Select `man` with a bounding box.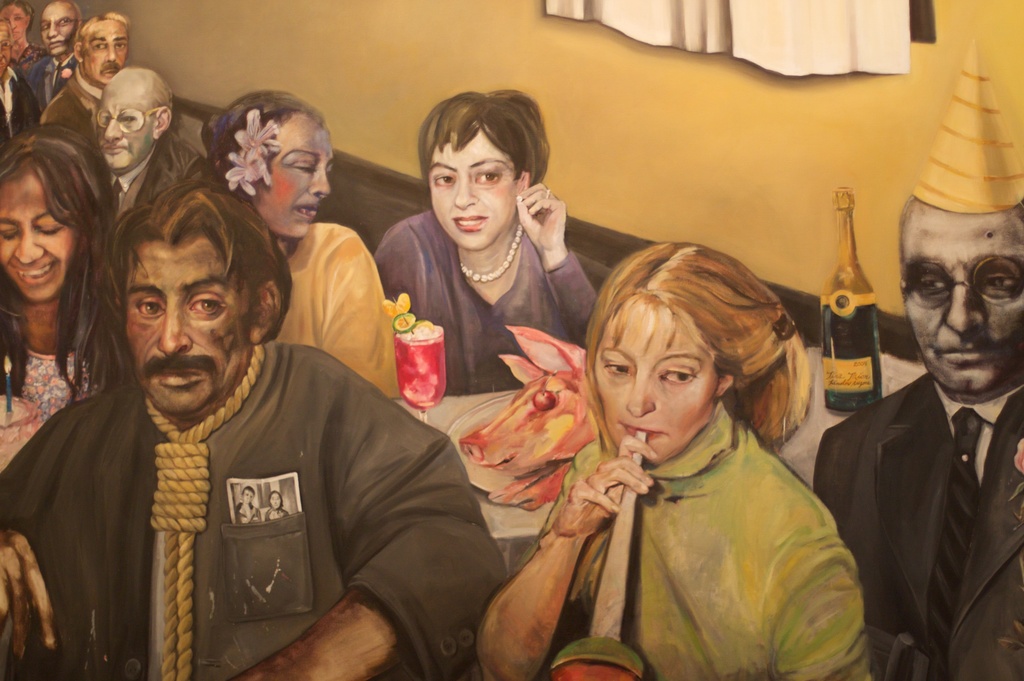
box=[0, 179, 512, 680].
